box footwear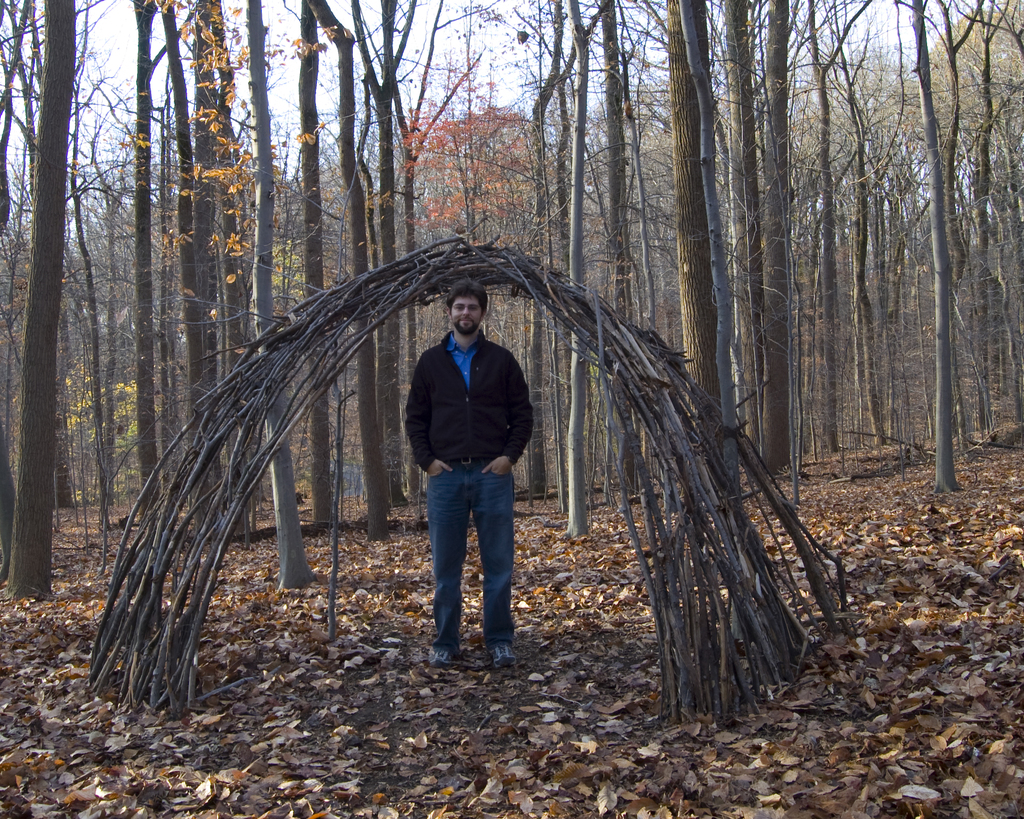
{"left": 426, "top": 637, "right": 457, "bottom": 668}
